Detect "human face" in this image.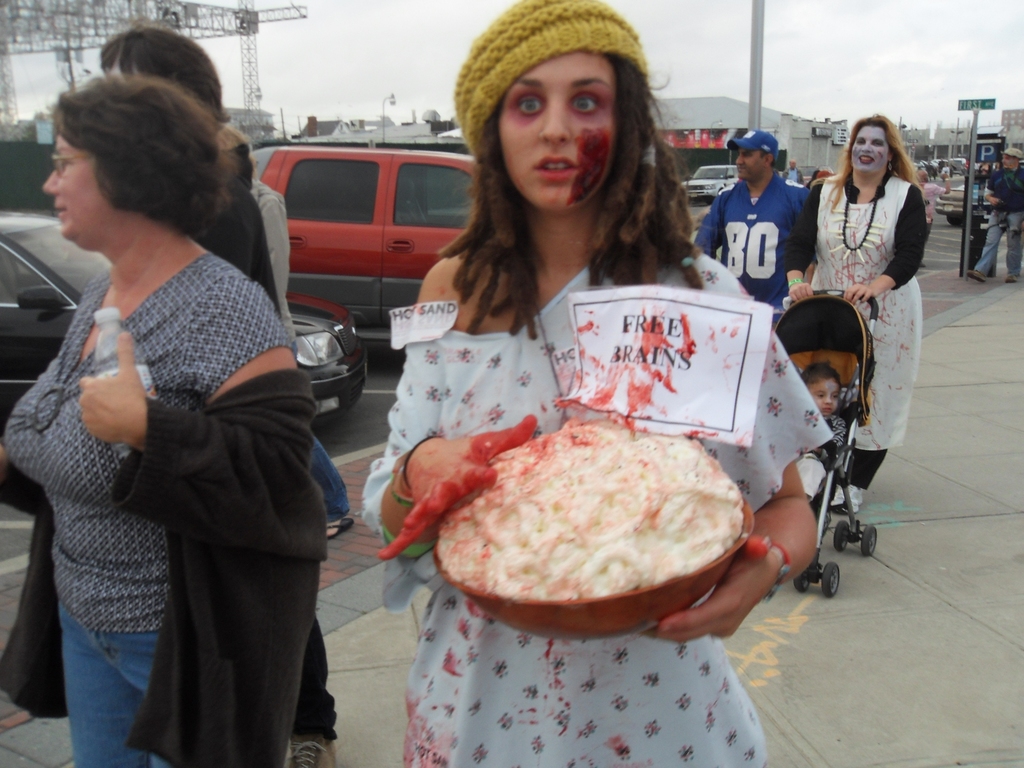
Detection: 501, 46, 628, 209.
